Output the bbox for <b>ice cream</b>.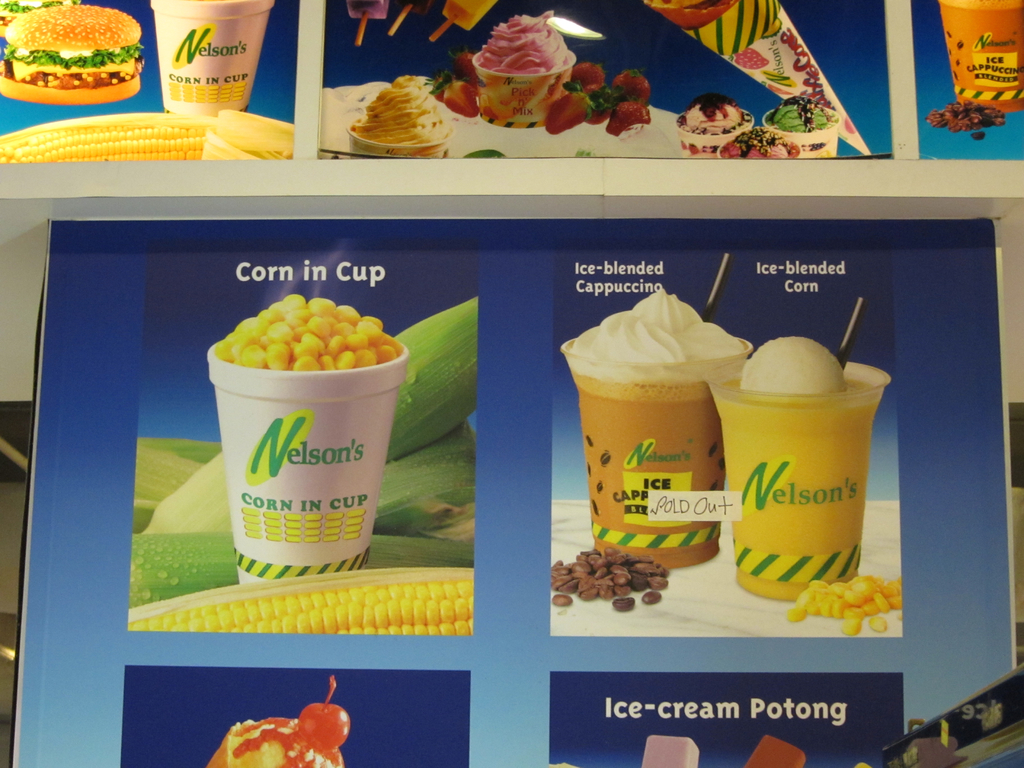
select_region(468, 7, 572, 79).
